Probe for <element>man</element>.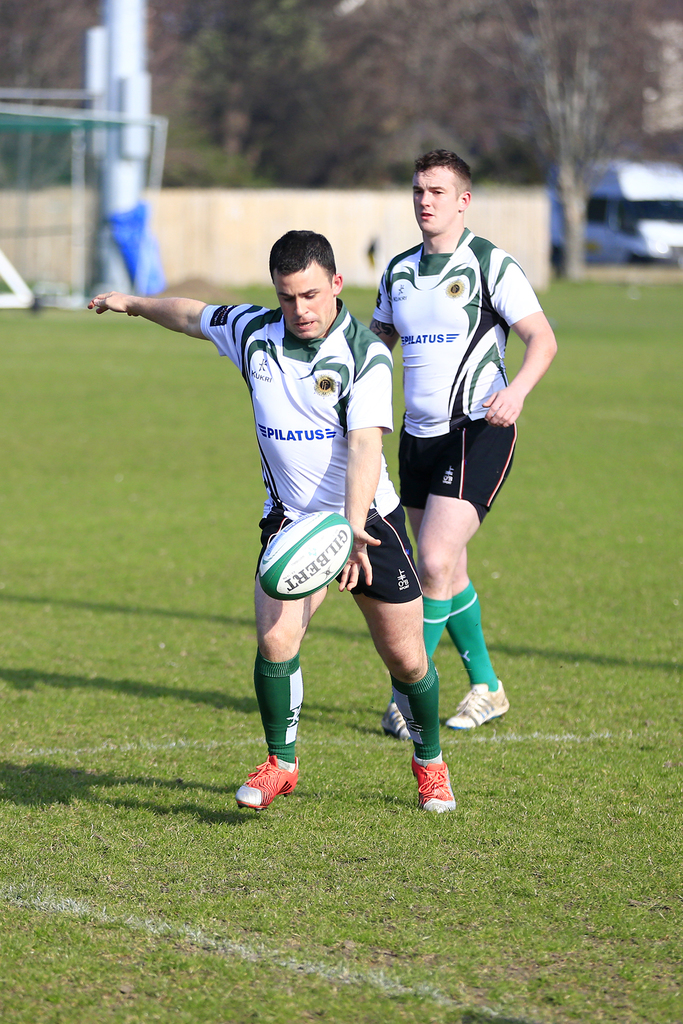
Probe result: (x1=363, y1=148, x2=557, y2=740).
